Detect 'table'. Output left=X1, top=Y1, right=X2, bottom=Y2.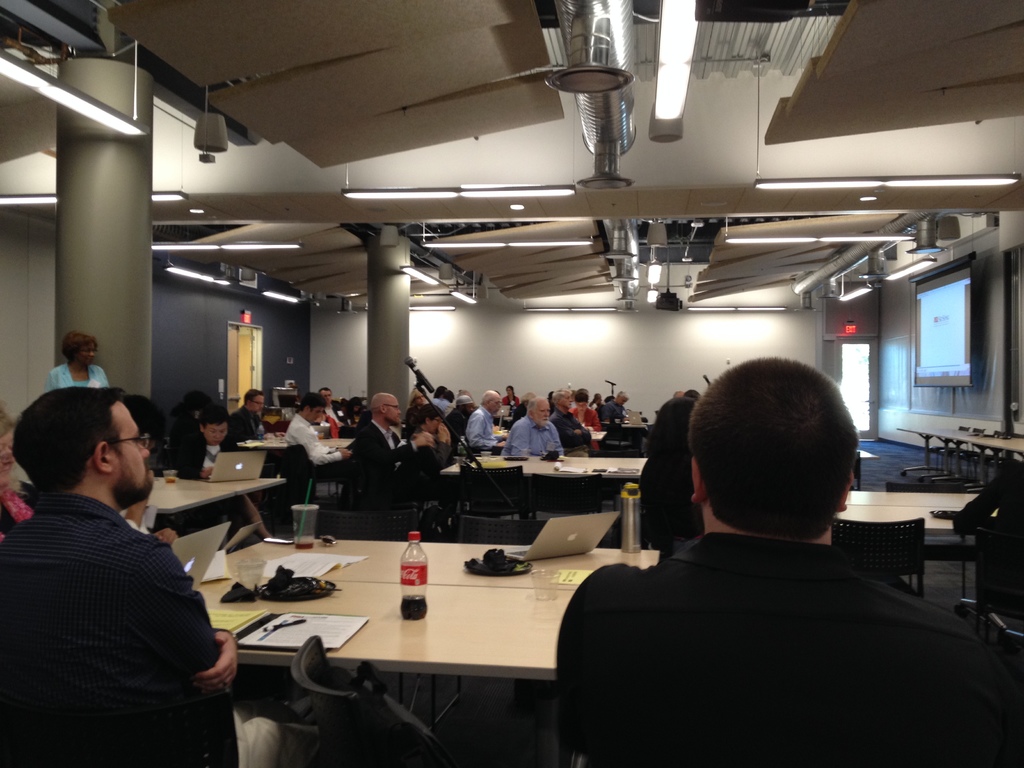
left=166, top=525, right=636, bottom=757.
